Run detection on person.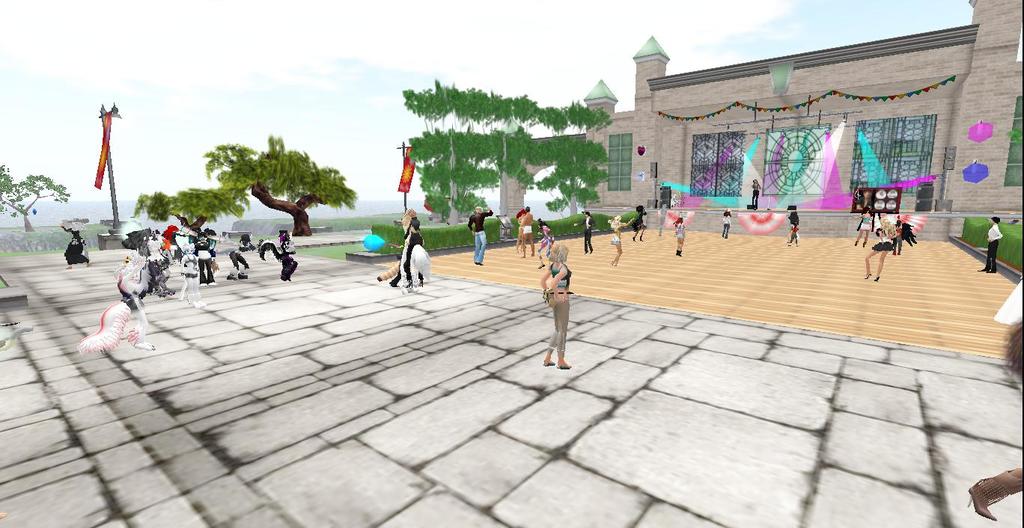
Result: detection(977, 217, 999, 273).
